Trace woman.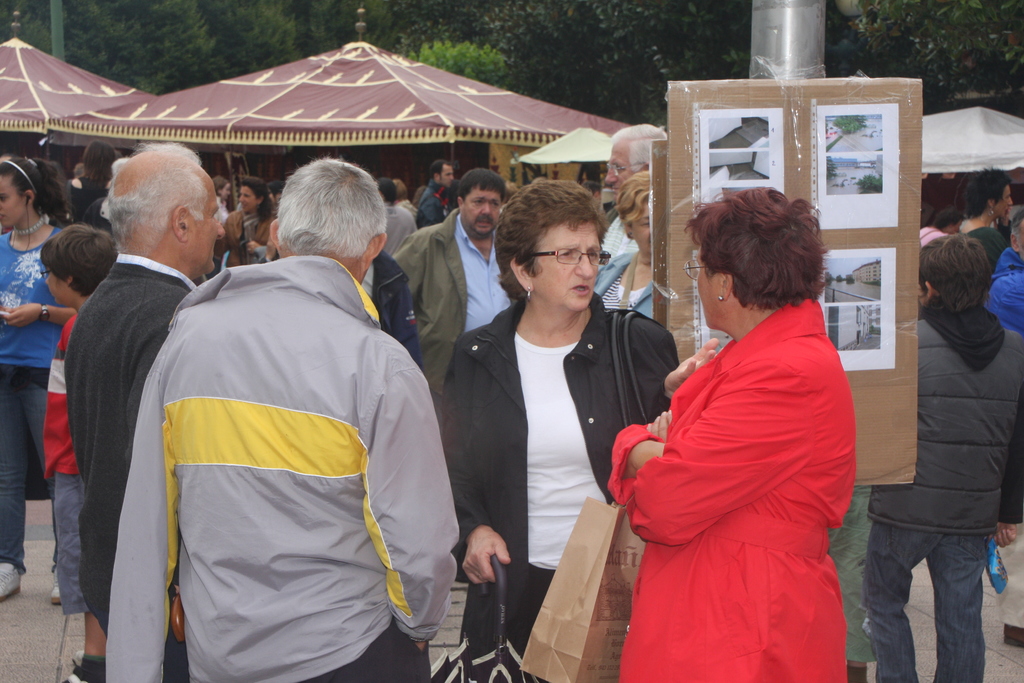
Traced to detection(212, 174, 280, 268).
